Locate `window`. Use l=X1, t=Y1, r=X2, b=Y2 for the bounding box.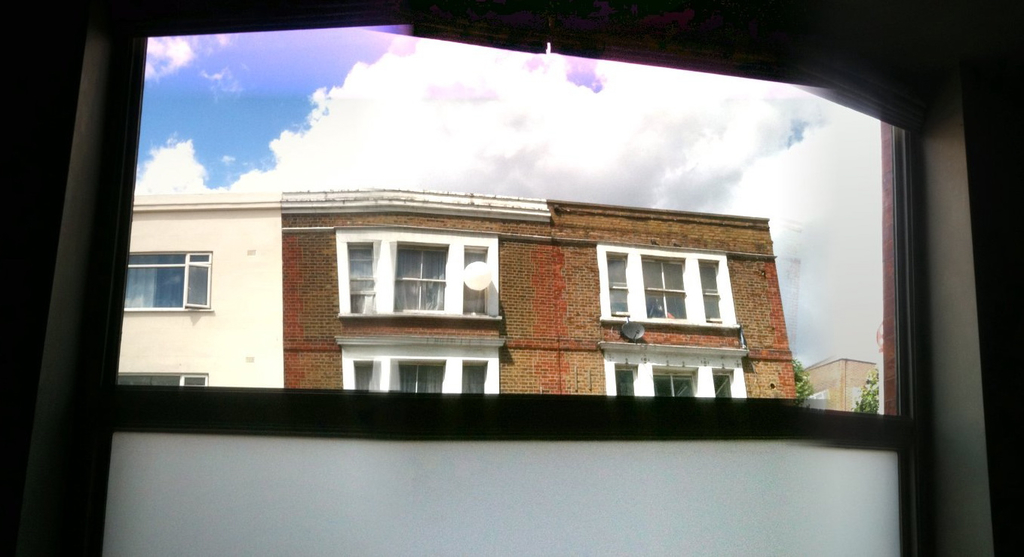
l=124, t=249, r=213, b=310.
